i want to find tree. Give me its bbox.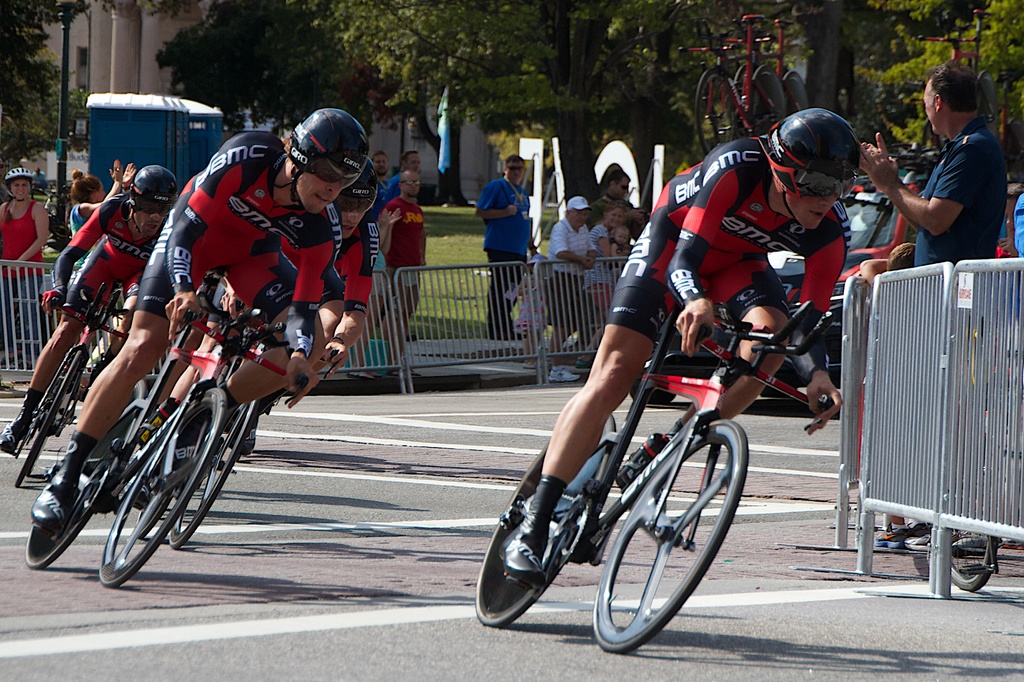
877/1/1023/191.
